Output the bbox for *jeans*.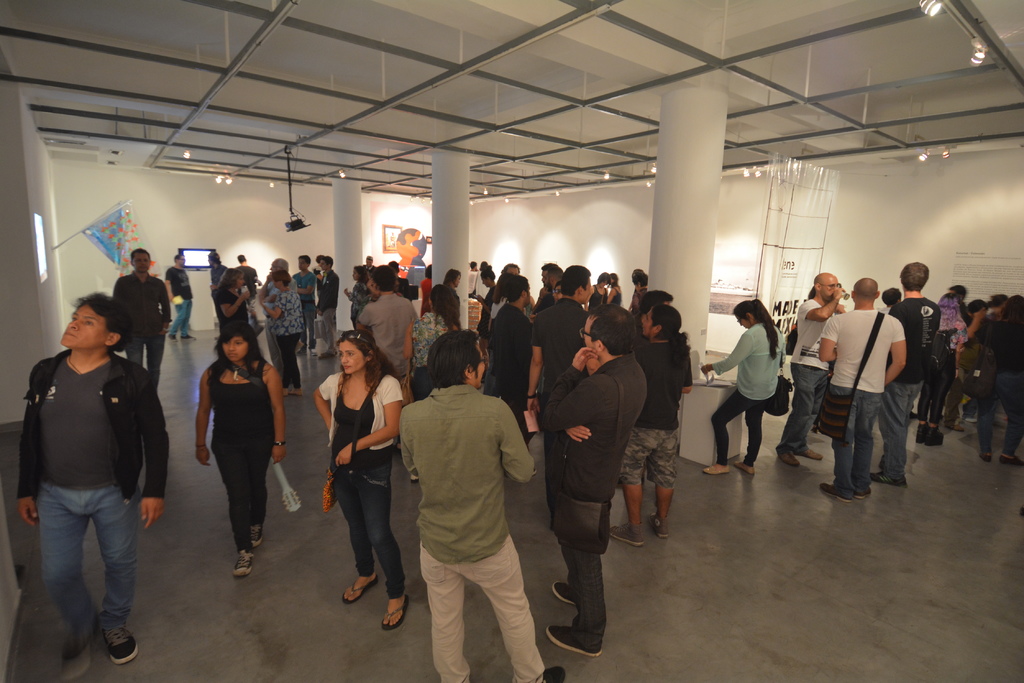
{"x1": 561, "y1": 494, "x2": 611, "y2": 650}.
